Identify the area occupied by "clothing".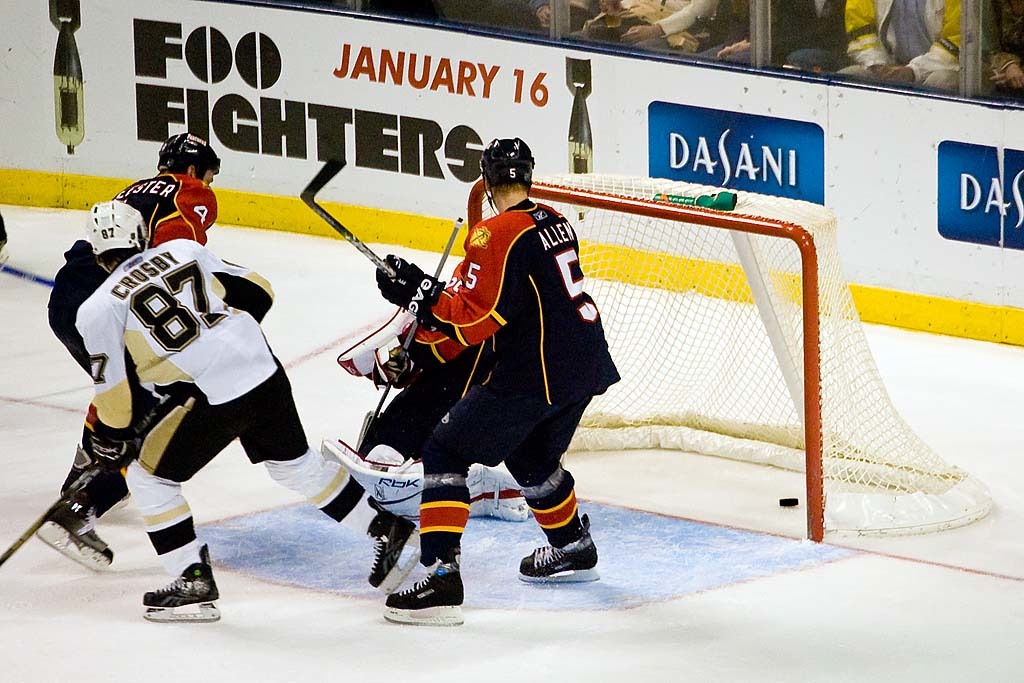
Area: 45:175:214:449.
